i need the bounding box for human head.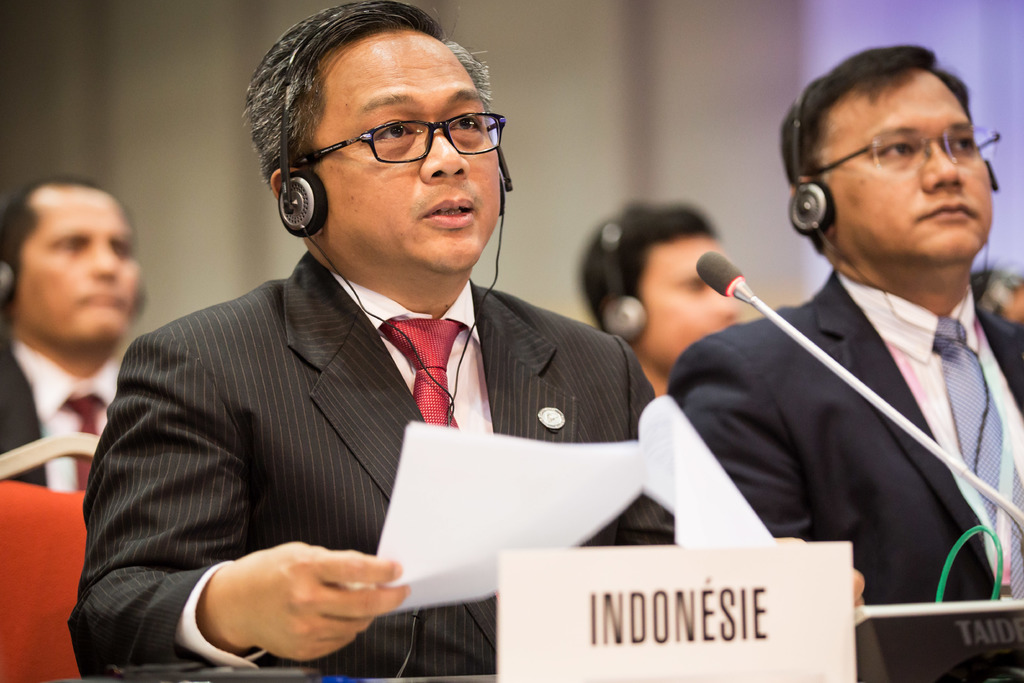
Here it is: x1=0, y1=173, x2=145, y2=345.
